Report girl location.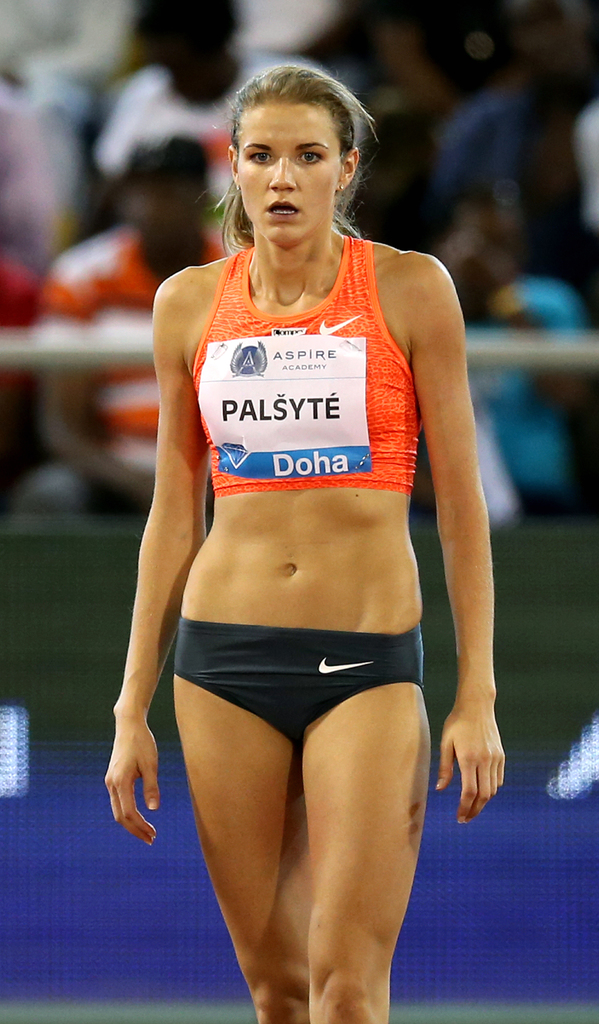
Report: select_region(103, 61, 518, 1023).
